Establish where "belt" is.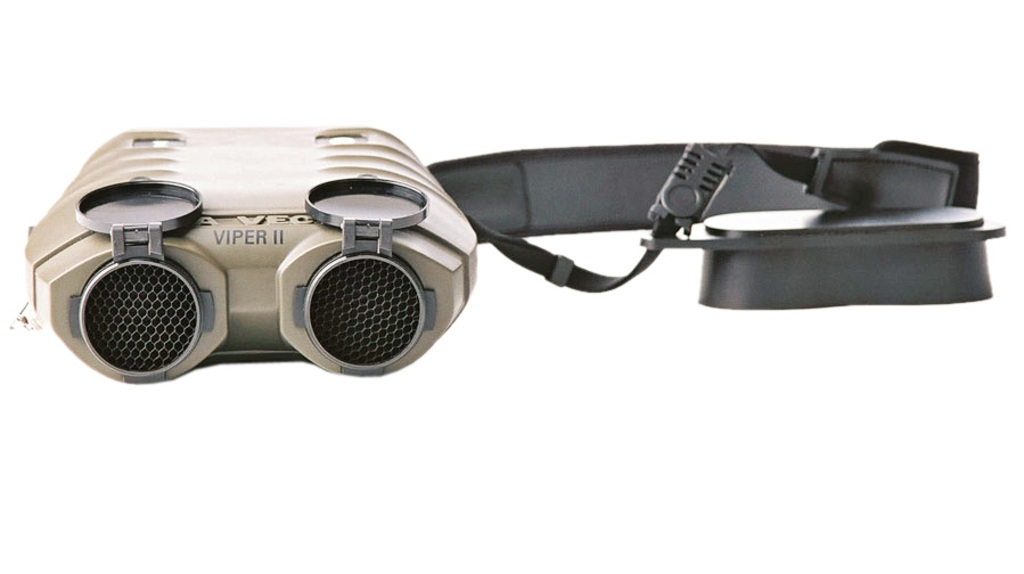
Established at 465/141/981/286.
